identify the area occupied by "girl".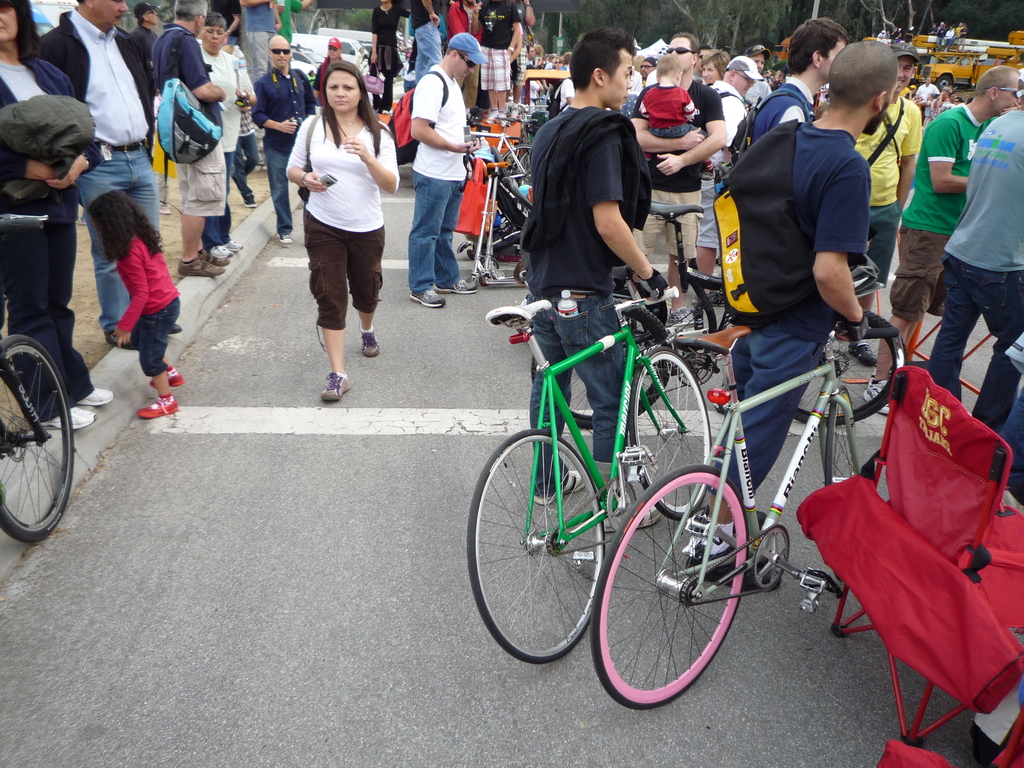
Area: 84,186,182,418.
